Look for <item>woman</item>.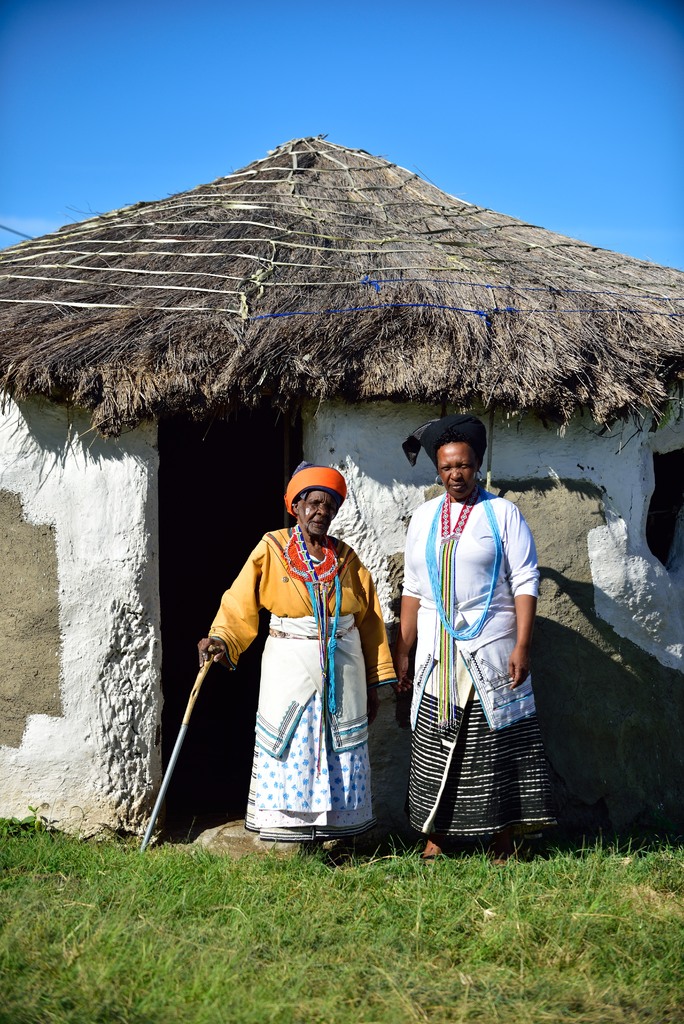
Found: pyautogui.locateOnScreen(391, 429, 561, 867).
